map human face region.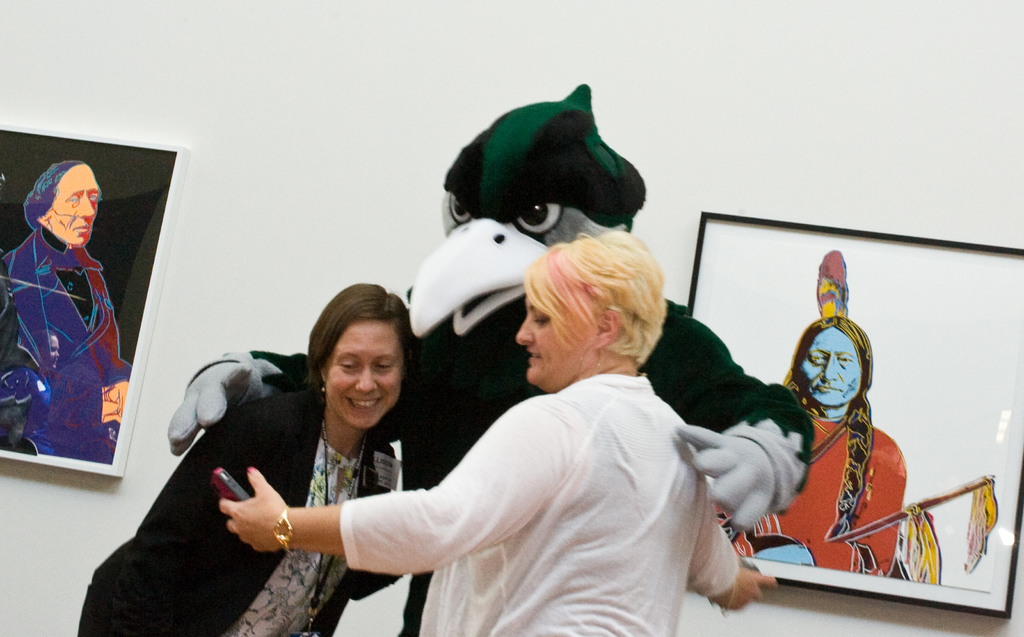
Mapped to (801, 325, 860, 406).
